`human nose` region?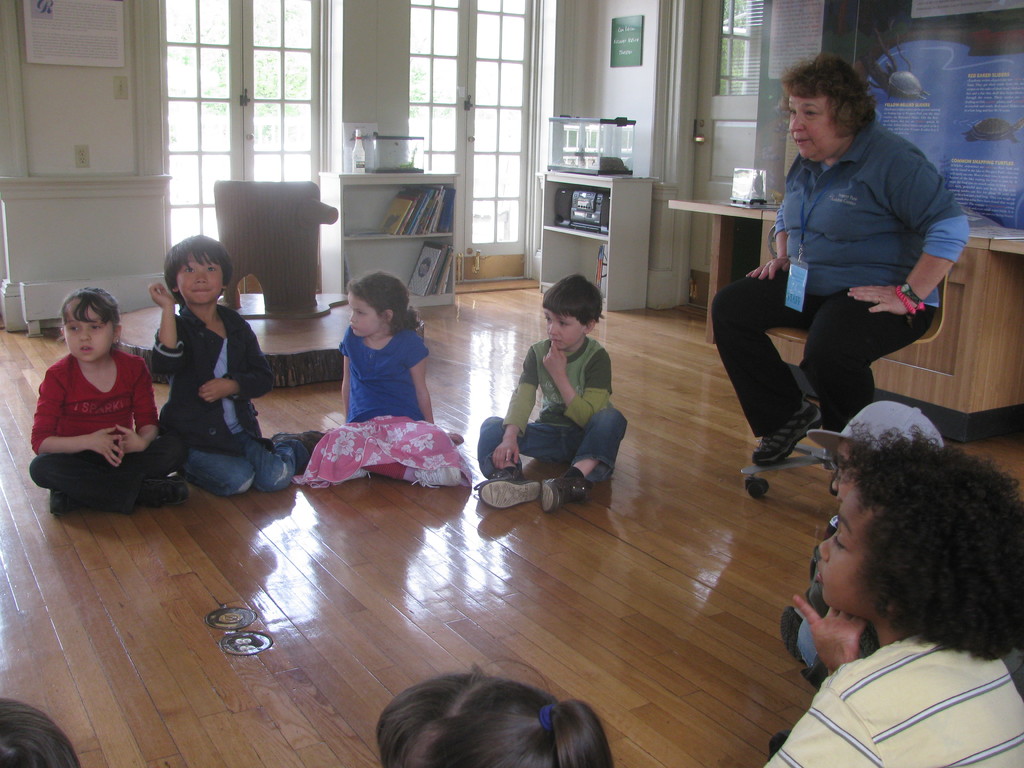
bbox=(77, 328, 91, 344)
